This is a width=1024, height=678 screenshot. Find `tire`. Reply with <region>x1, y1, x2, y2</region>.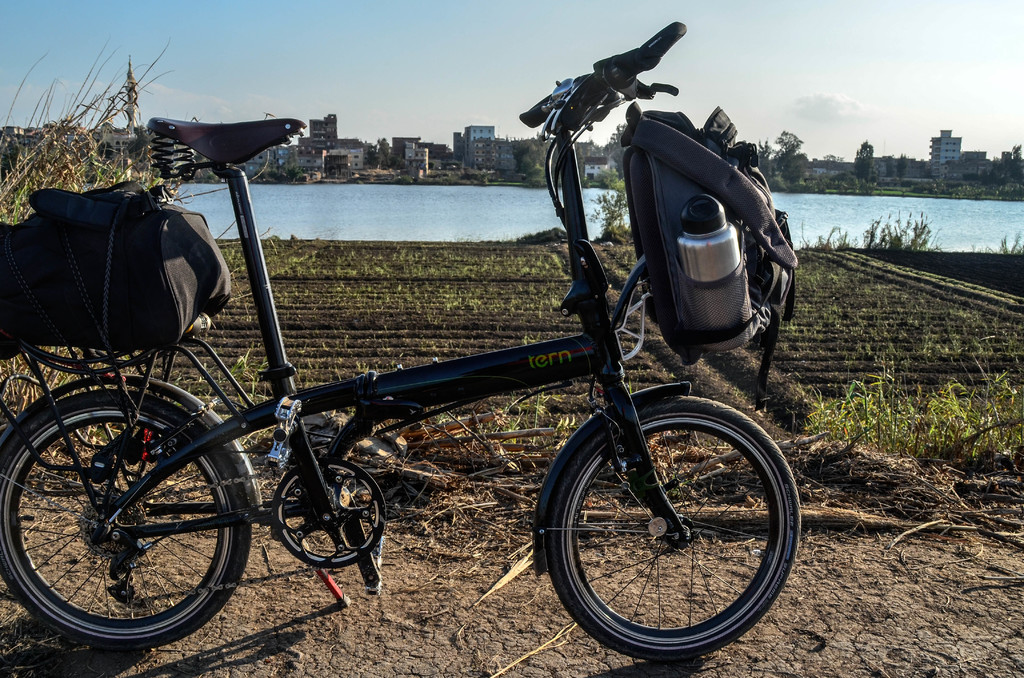
<region>0, 387, 252, 648</region>.
